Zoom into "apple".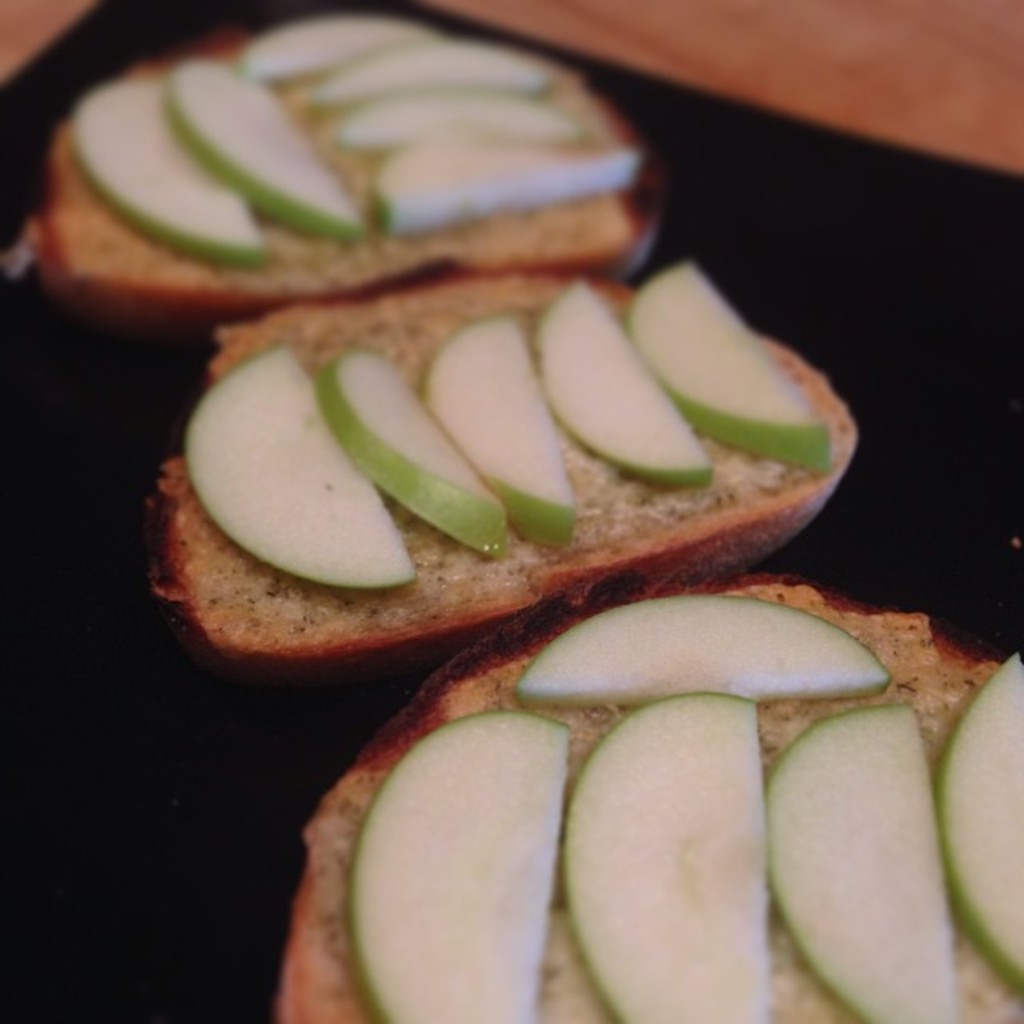
Zoom target: {"x1": 181, "y1": 342, "x2": 413, "y2": 590}.
